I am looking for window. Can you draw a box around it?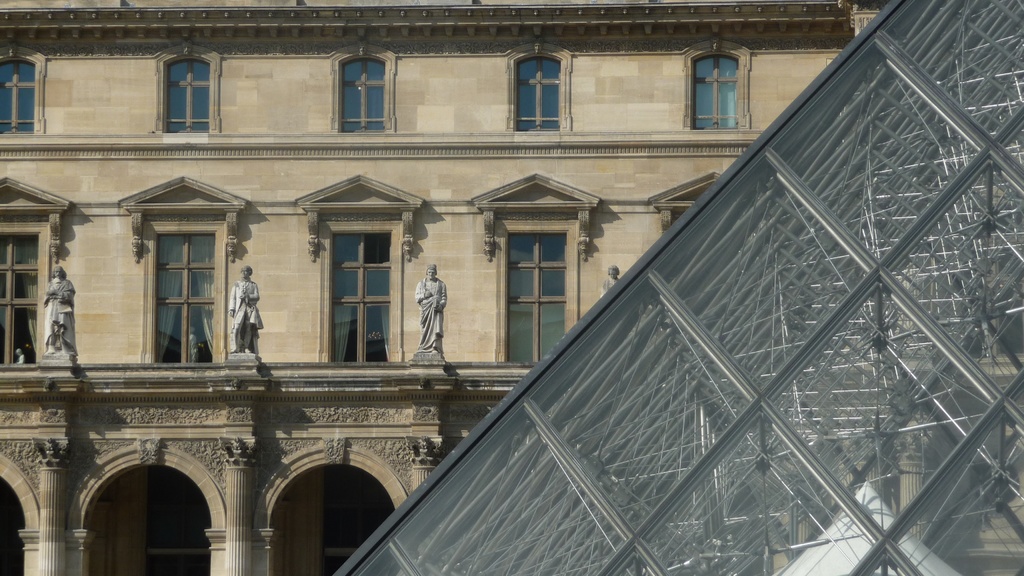
Sure, the bounding box is select_region(155, 45, 220, 131).
